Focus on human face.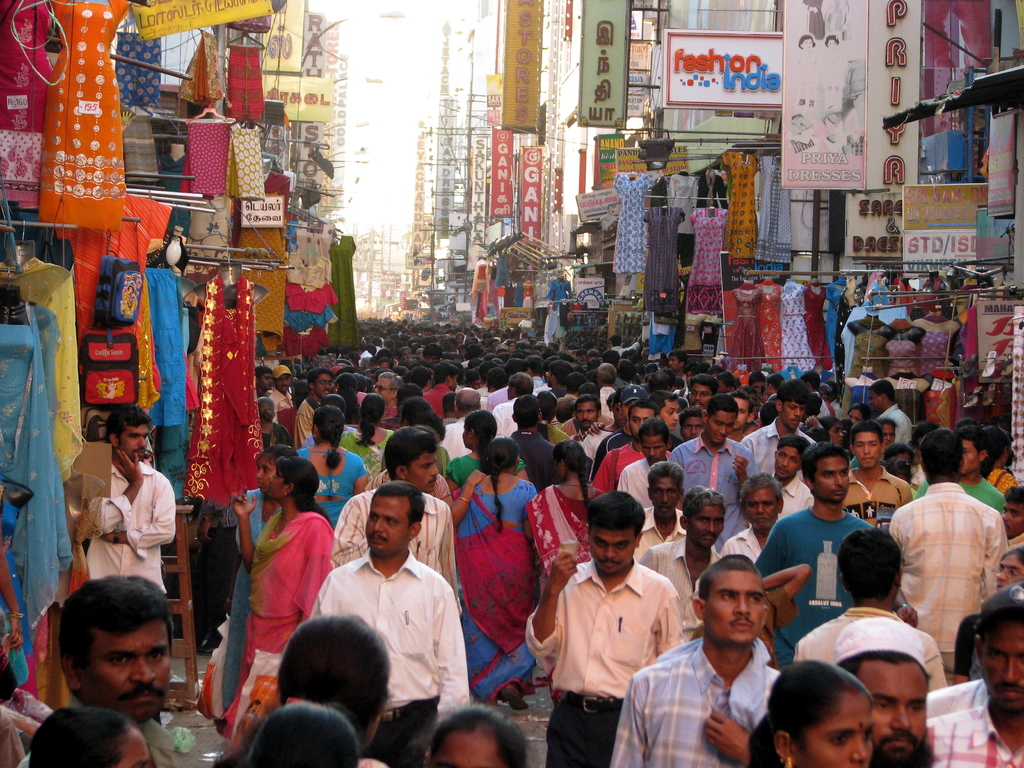
Focused at select_region(576, 403, 595, 430).
